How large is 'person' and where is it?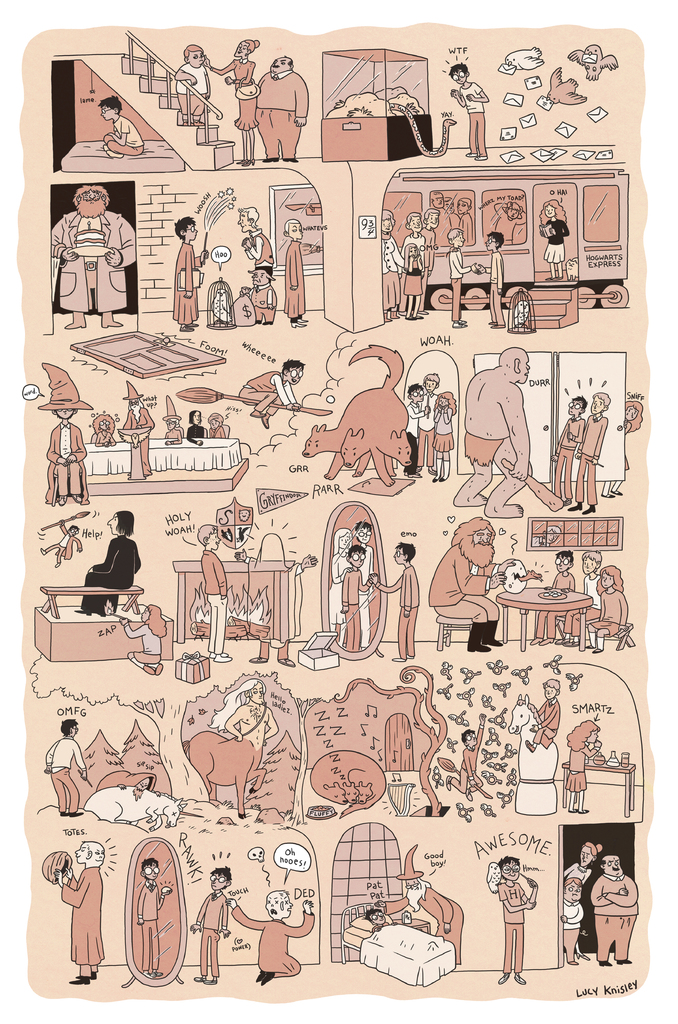
Bounding box: 432,393,460,481.
